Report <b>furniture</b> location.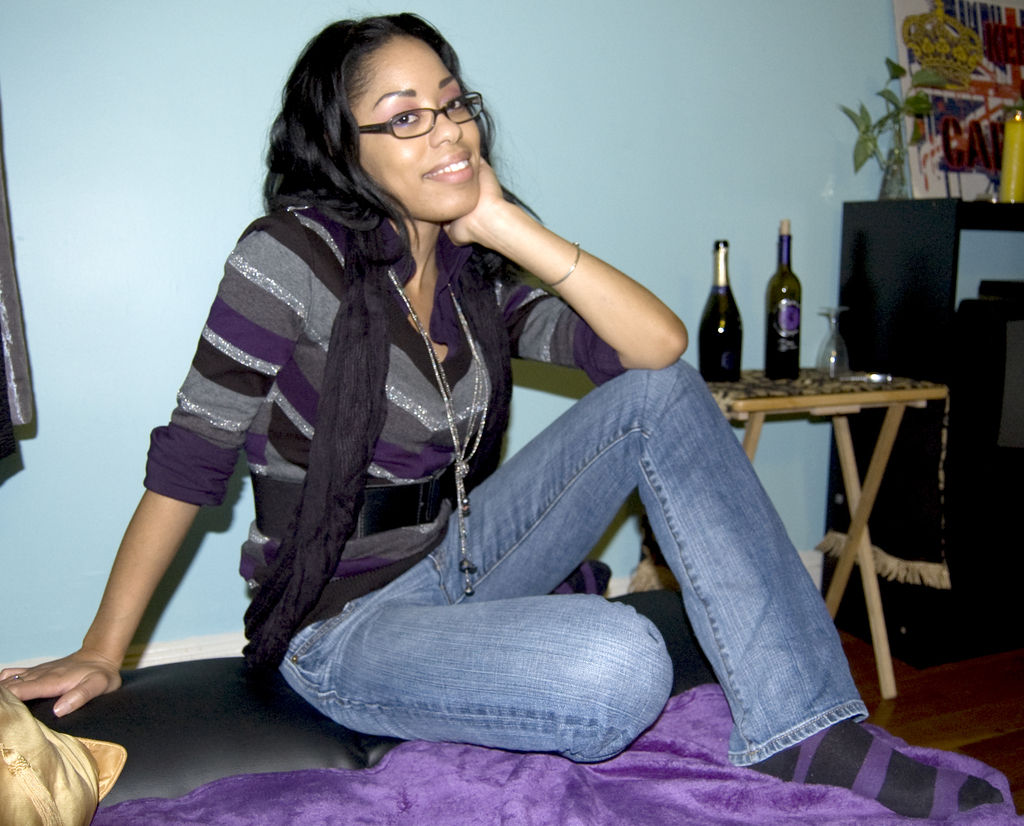
Report: 632/364/950/700.
